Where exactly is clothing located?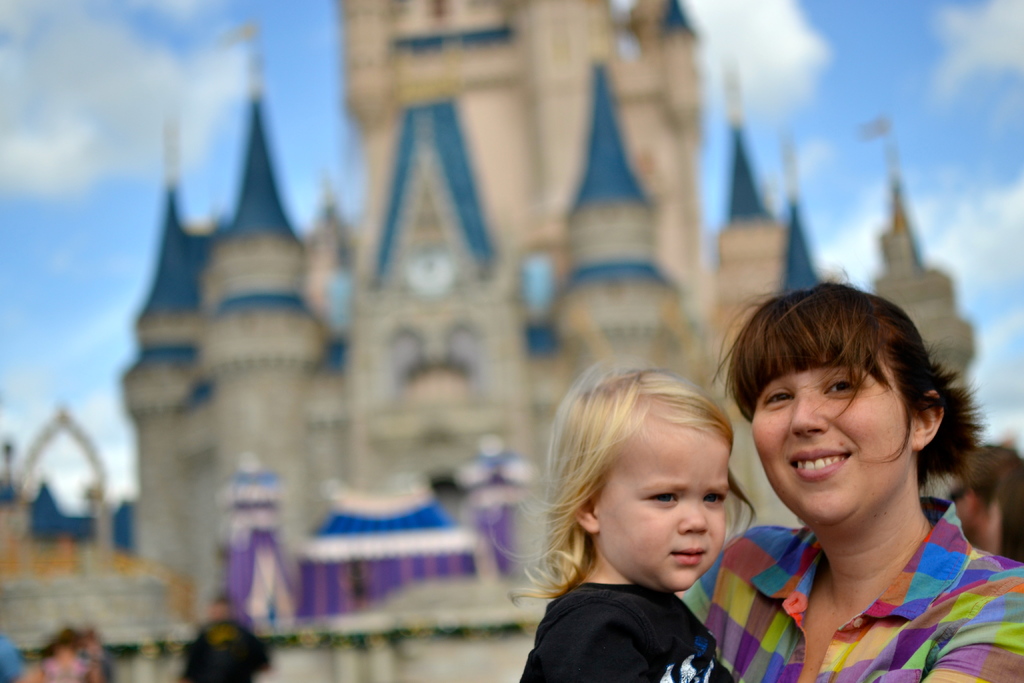
Its bounding box is {"x1": 175, "y1": 614, "x2": 268, "y2": 677}.
